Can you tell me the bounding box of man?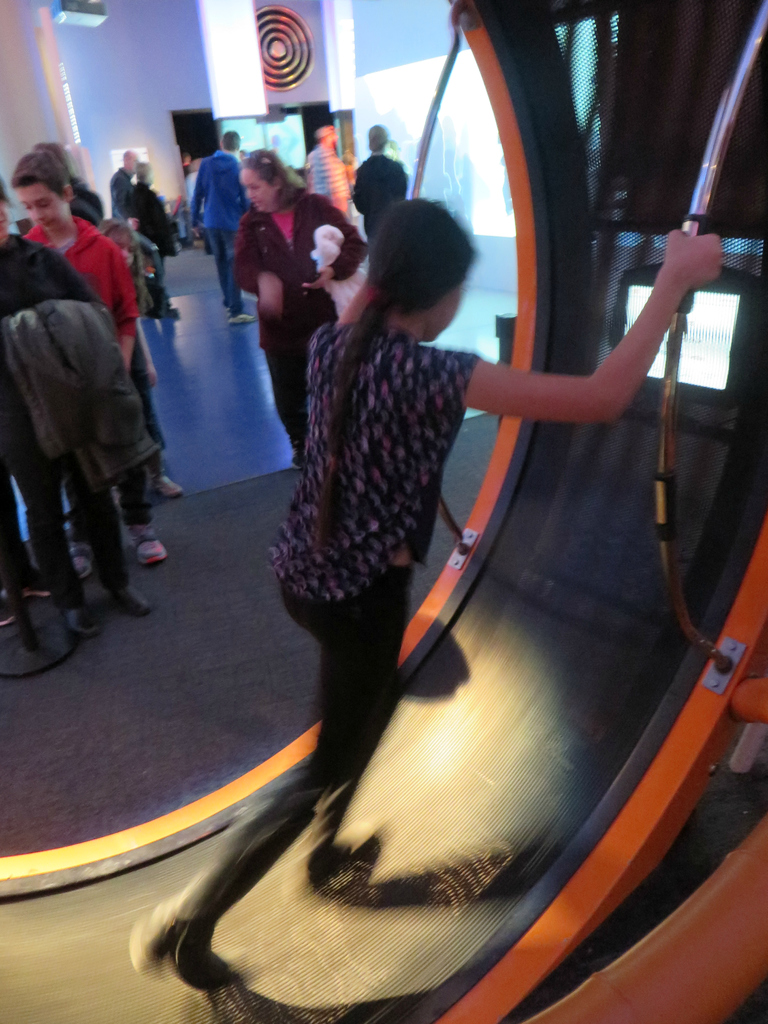
rect(191, 132, 247, 323).
